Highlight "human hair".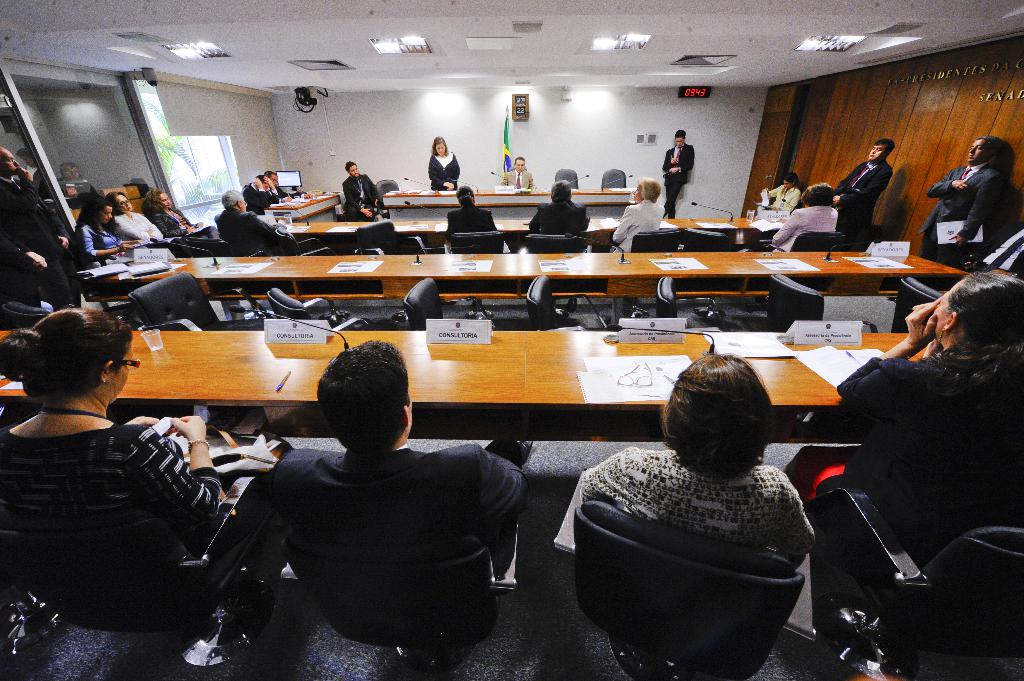
Highlighted region: 106:189:129:213.
